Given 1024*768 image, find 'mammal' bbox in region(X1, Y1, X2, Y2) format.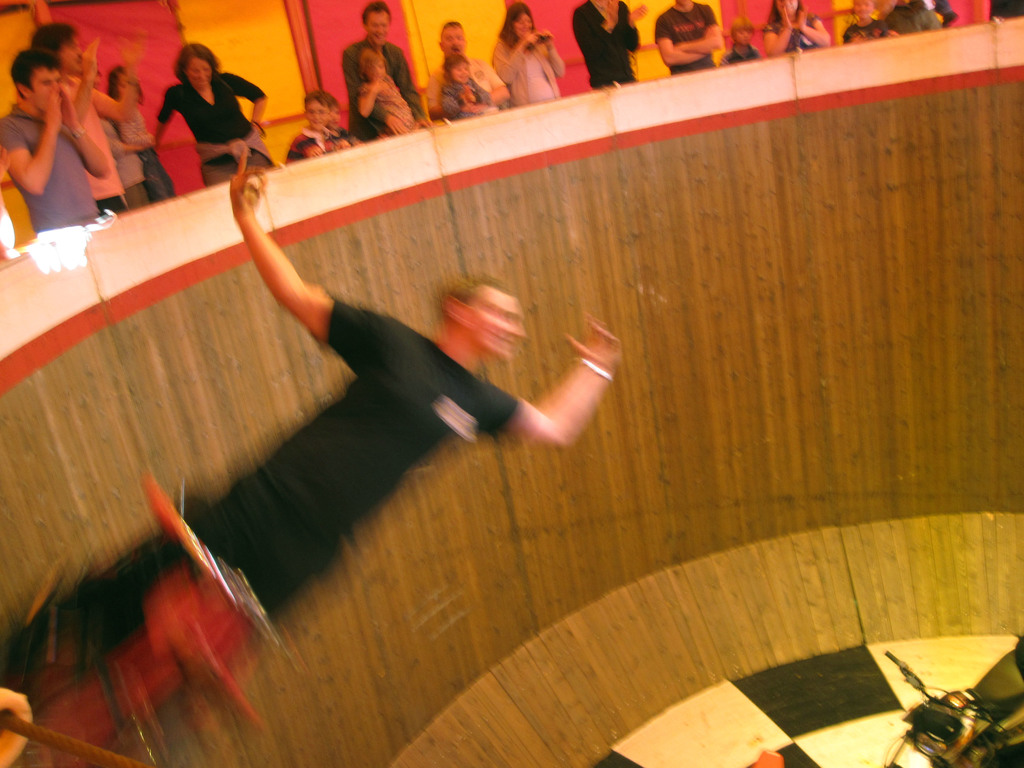
region(0, 148, 9, 264).
